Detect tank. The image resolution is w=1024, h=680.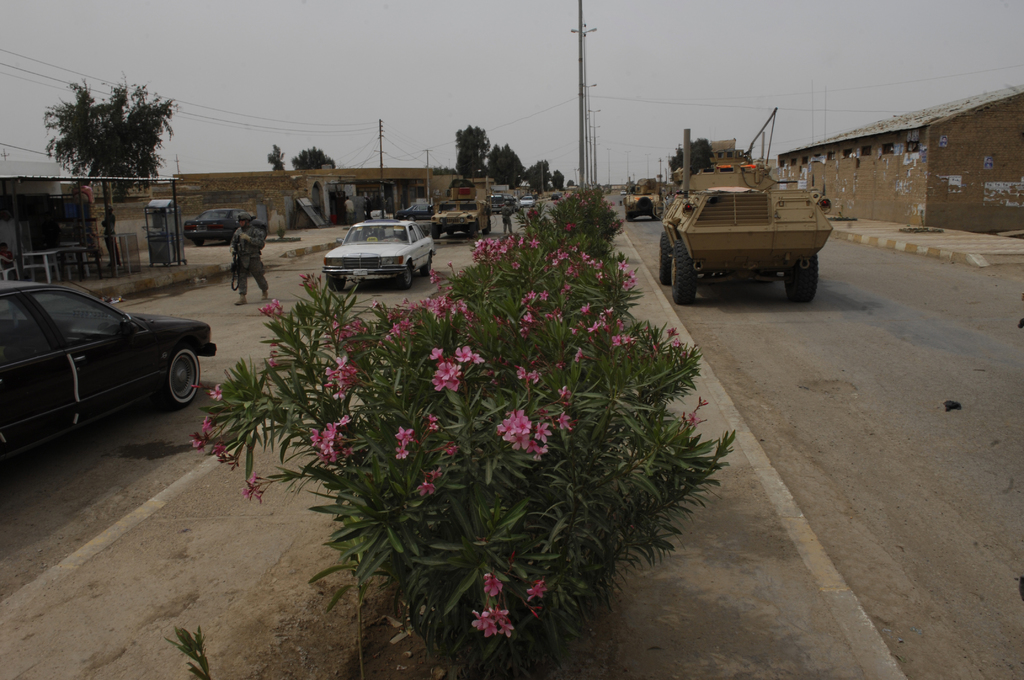
crop(656, 127, 835, 306).
